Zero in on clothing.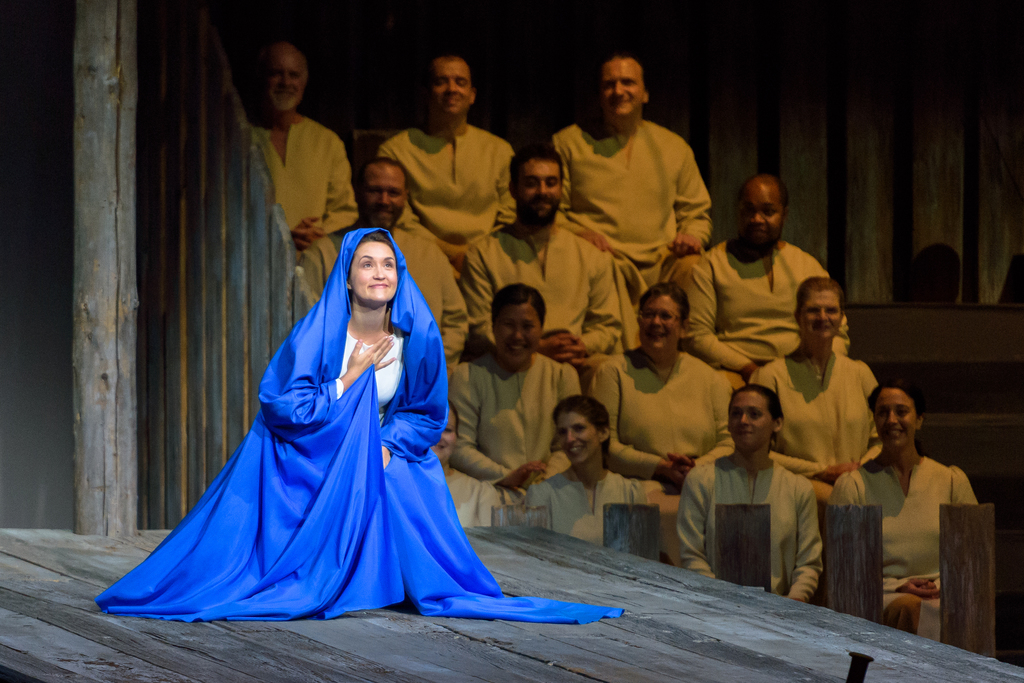
Zeroed in: <box>586,348,732,478</box>.
